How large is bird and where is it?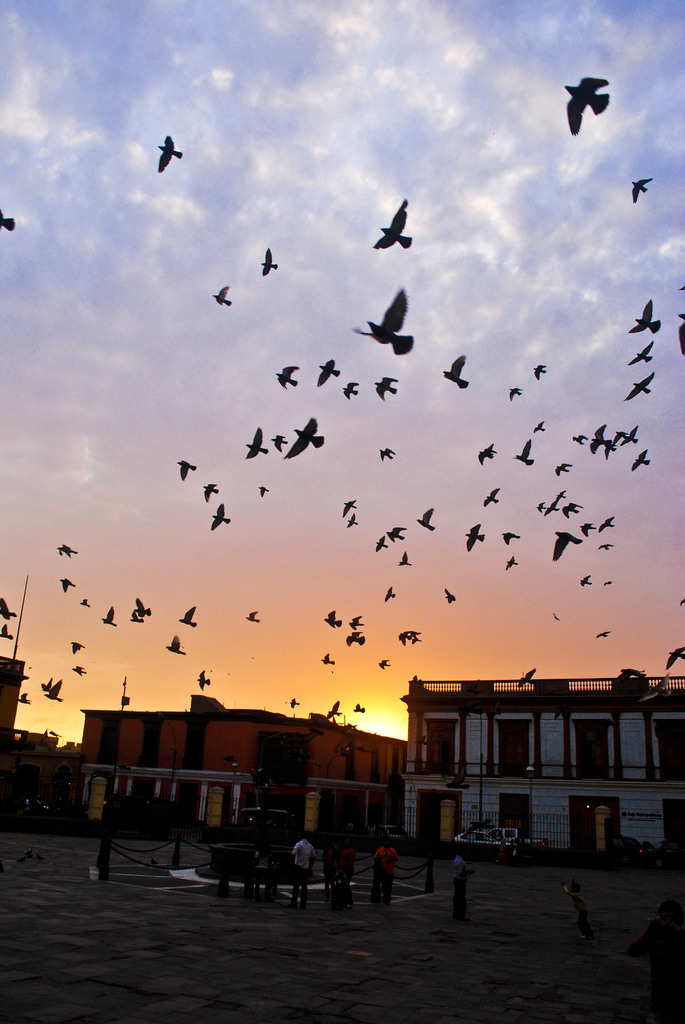
Bounding box: region(209, 500, 234, 529).
